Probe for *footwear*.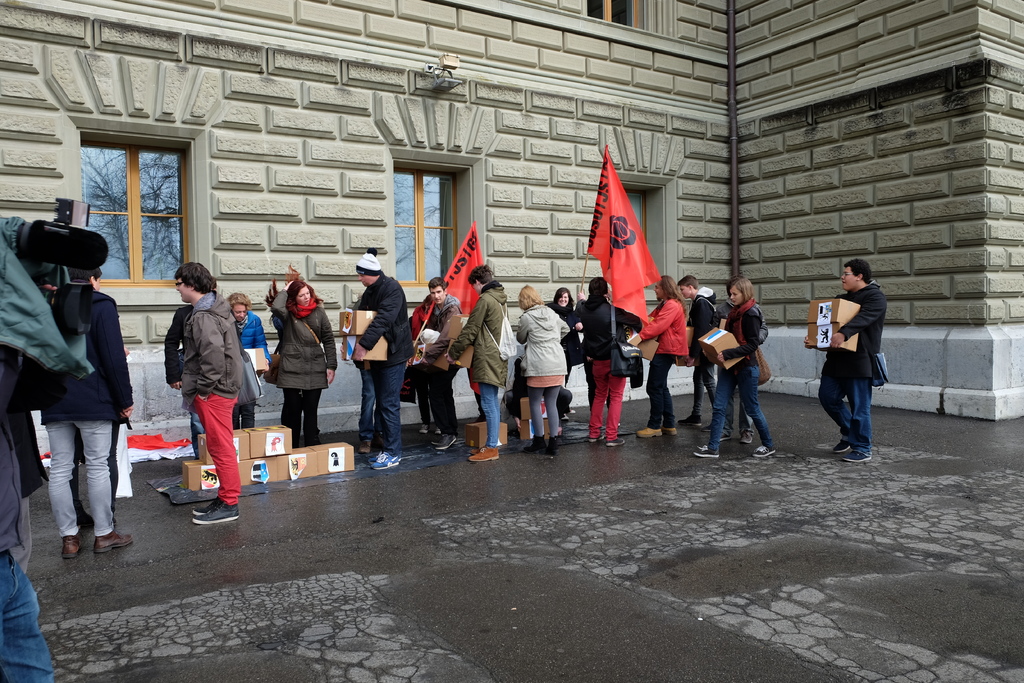
Probe result: (438,434,460,450).
